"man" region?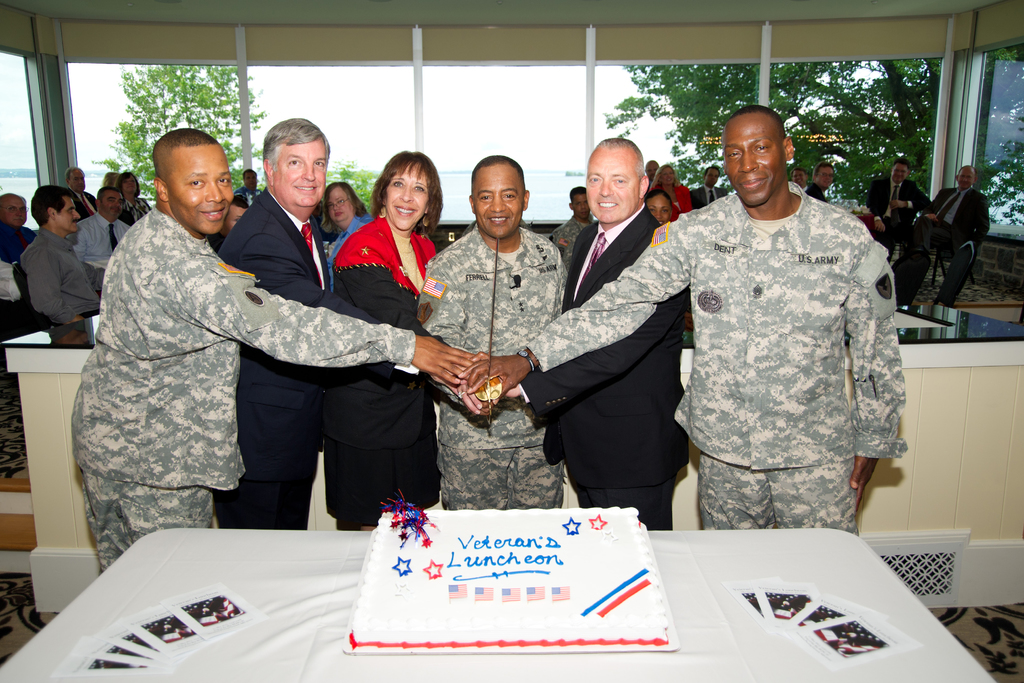
<bbox>73, 183, 136, 269</bbox>
